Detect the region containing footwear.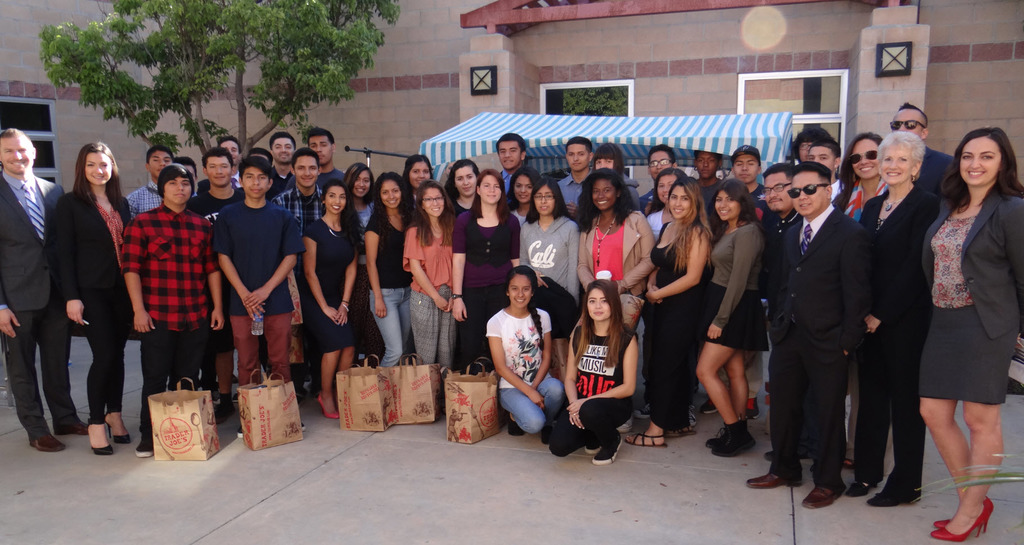
{"left": 625, "top": 428, "right": 668, "bottom": 448}.
